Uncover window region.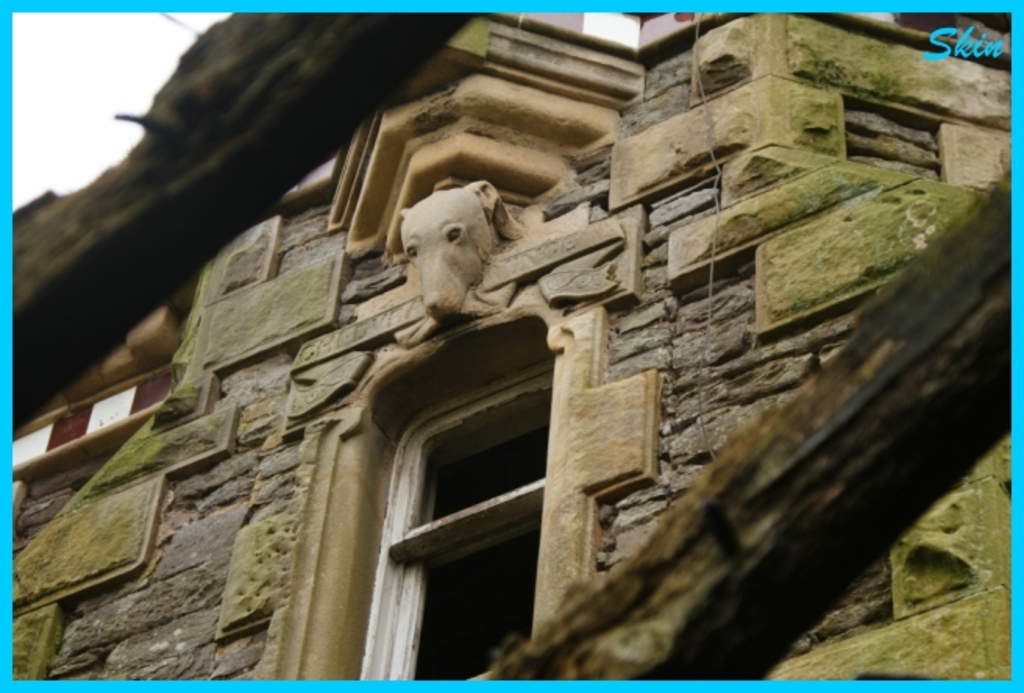
Uncovered: bbox=[354, 351, 556, 676].
